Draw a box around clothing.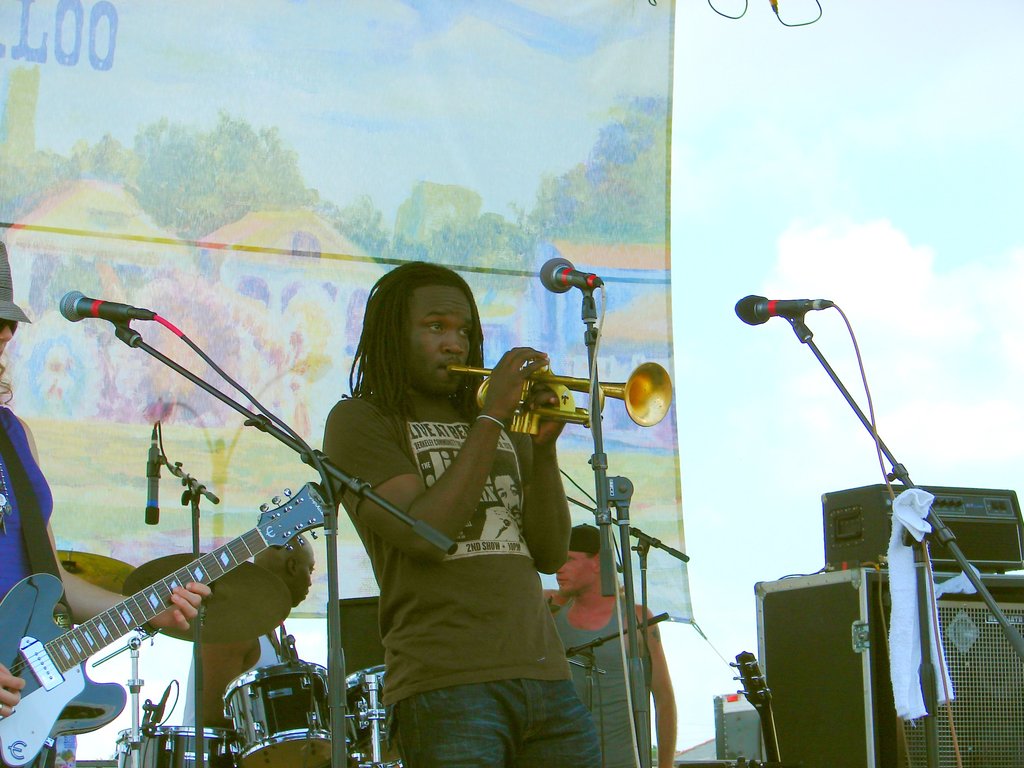
x1=317 y1=396 x2=600 y2=767.
